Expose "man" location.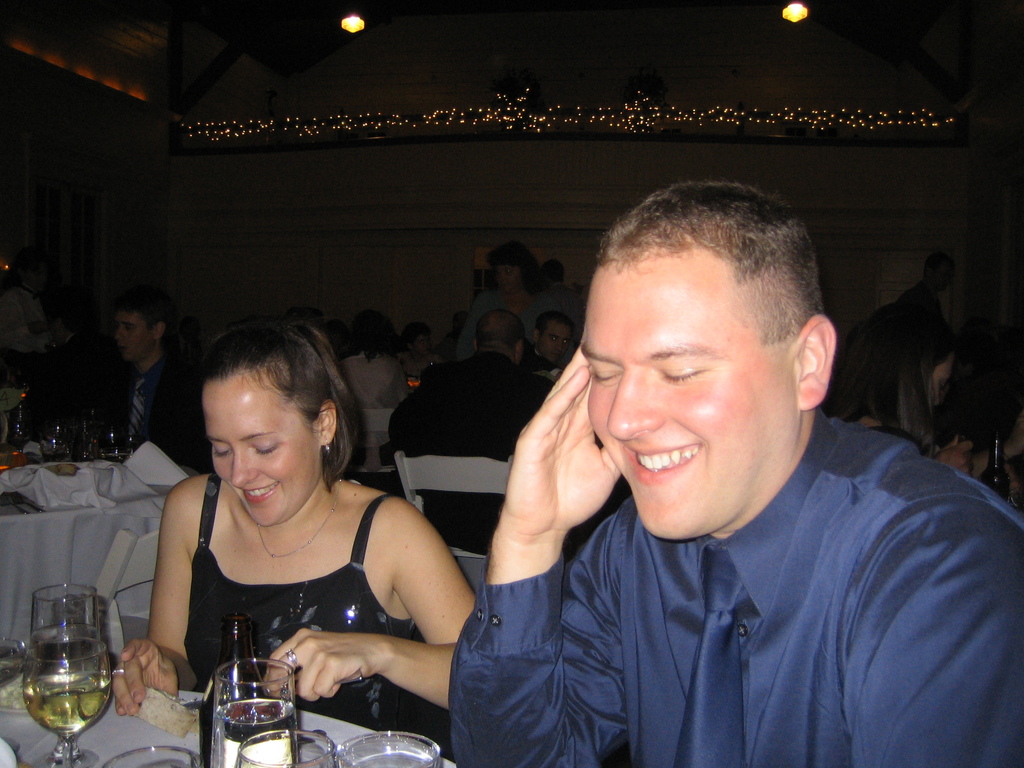
Exposed at box=[515, 310, 568, 385].
